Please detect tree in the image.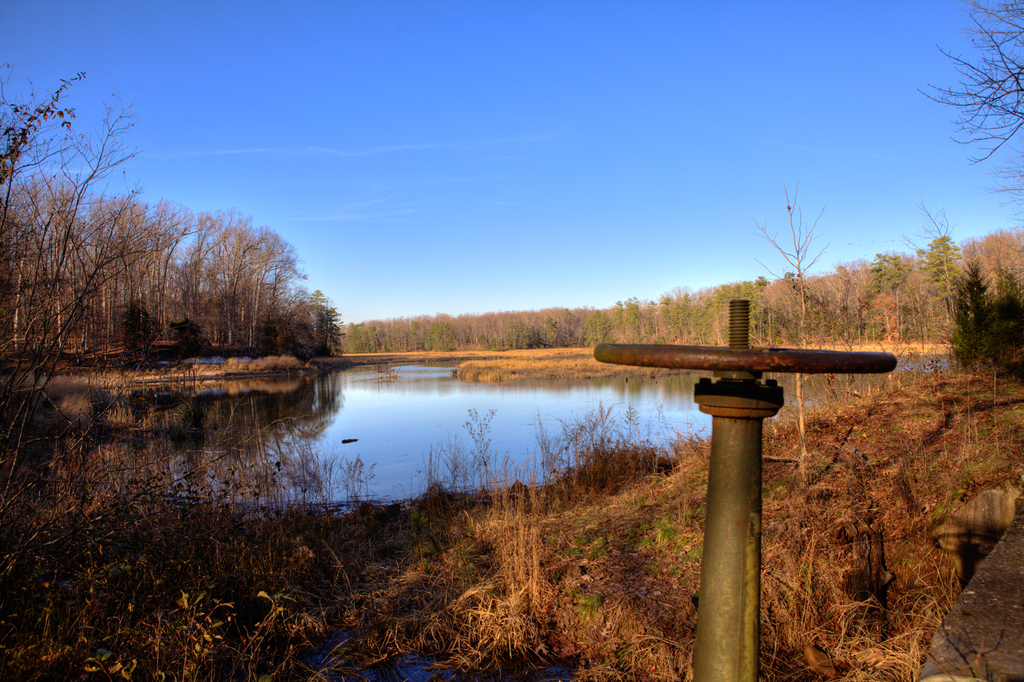
rect(506, 305, 533, 350).
